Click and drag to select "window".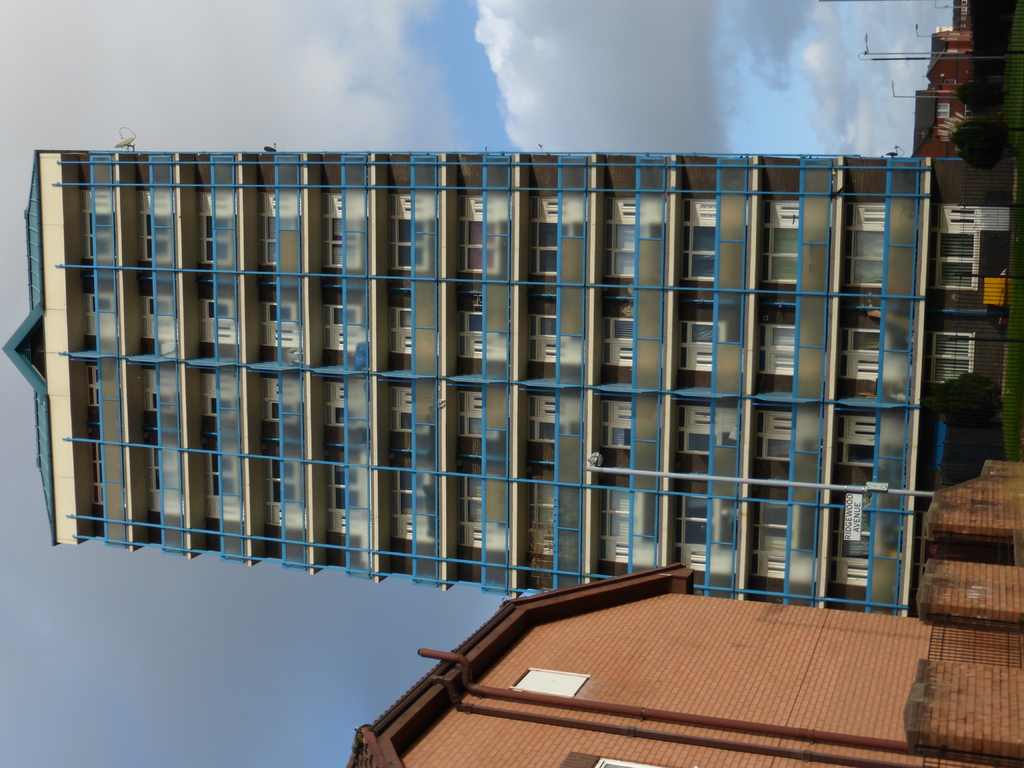
Selection: Rect(682, 227, 724, 280).
